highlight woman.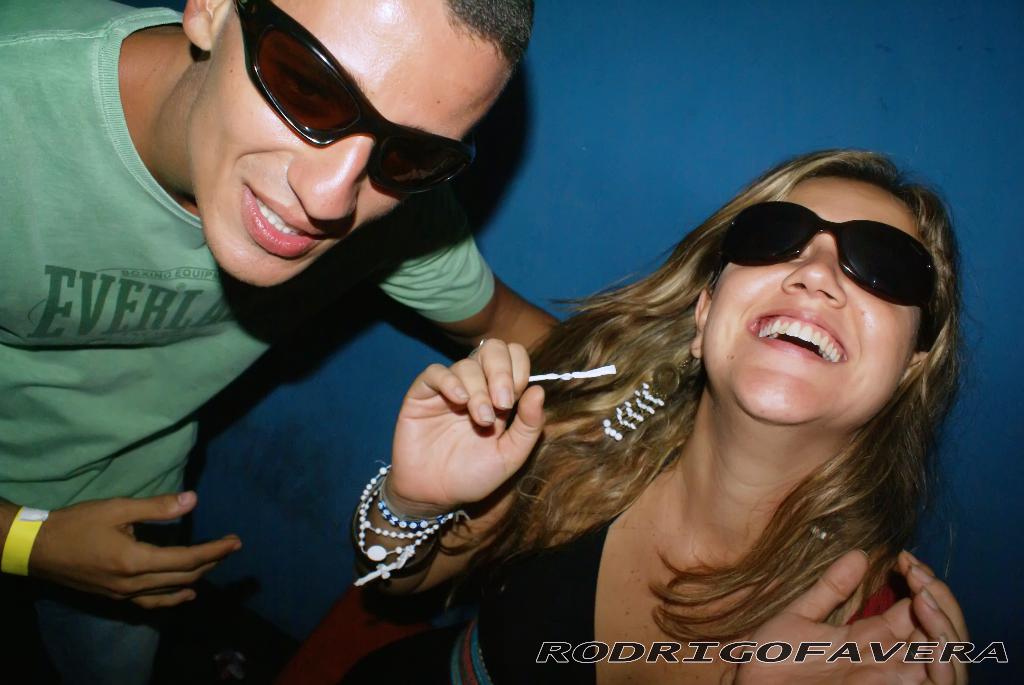
Highlighted region: bbox(398, 88, 998, 675).
